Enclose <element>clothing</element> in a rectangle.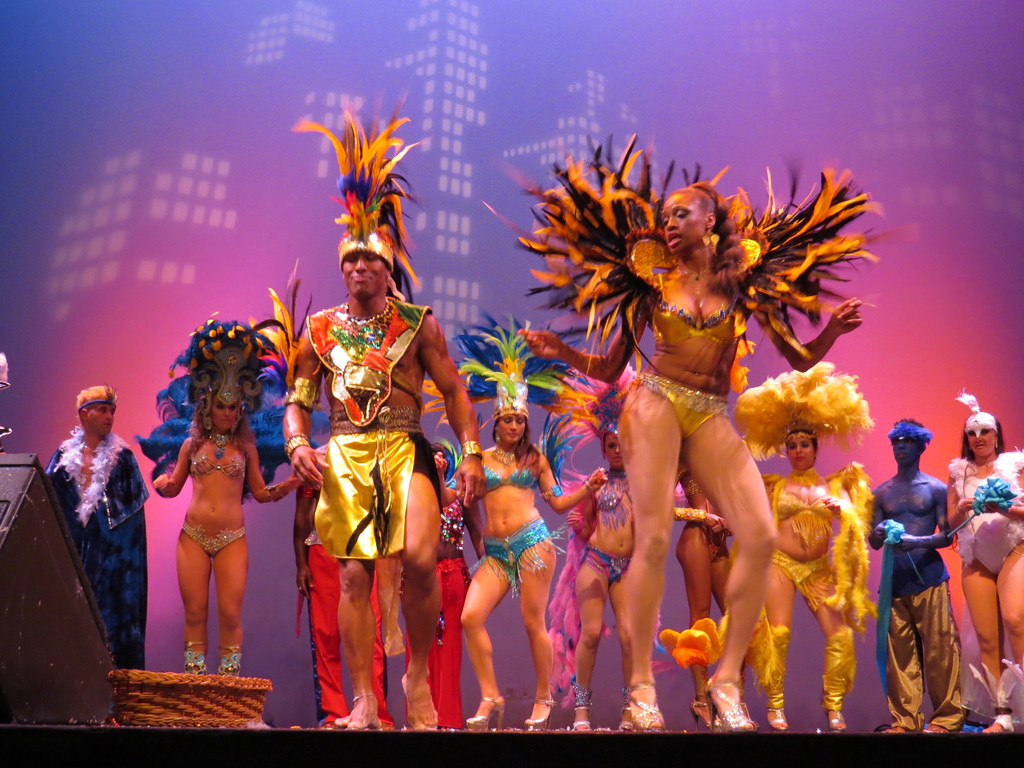
x1=776, y1=483, x2=841, y2=521.
